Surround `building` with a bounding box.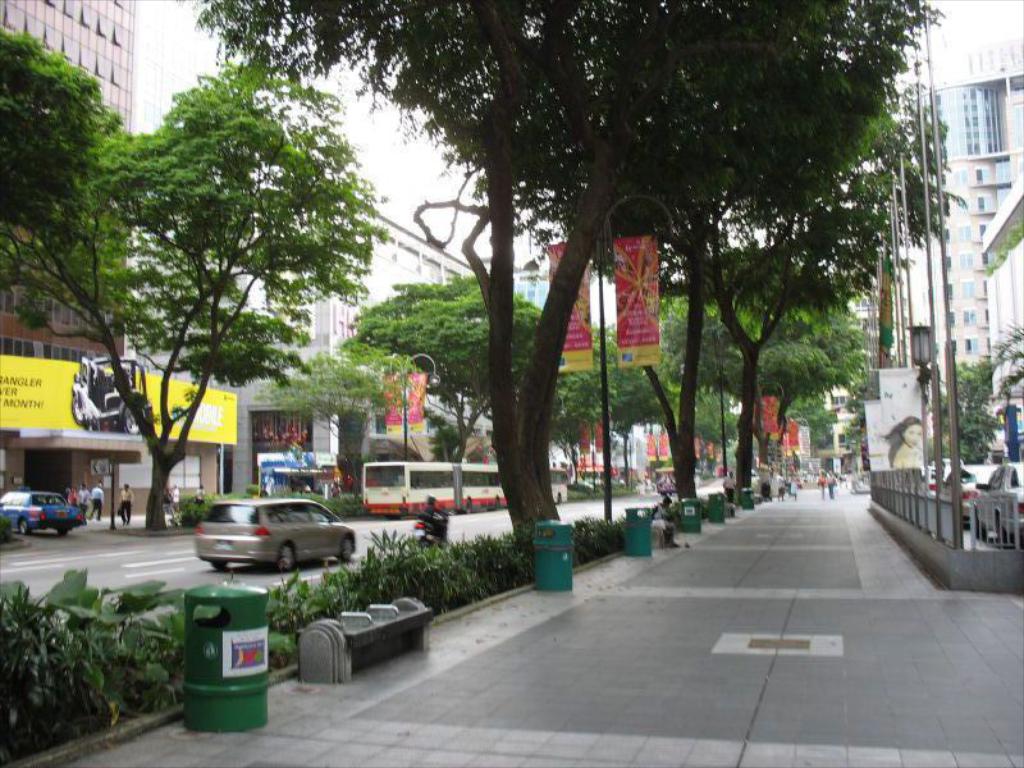
512:266:549:306.
